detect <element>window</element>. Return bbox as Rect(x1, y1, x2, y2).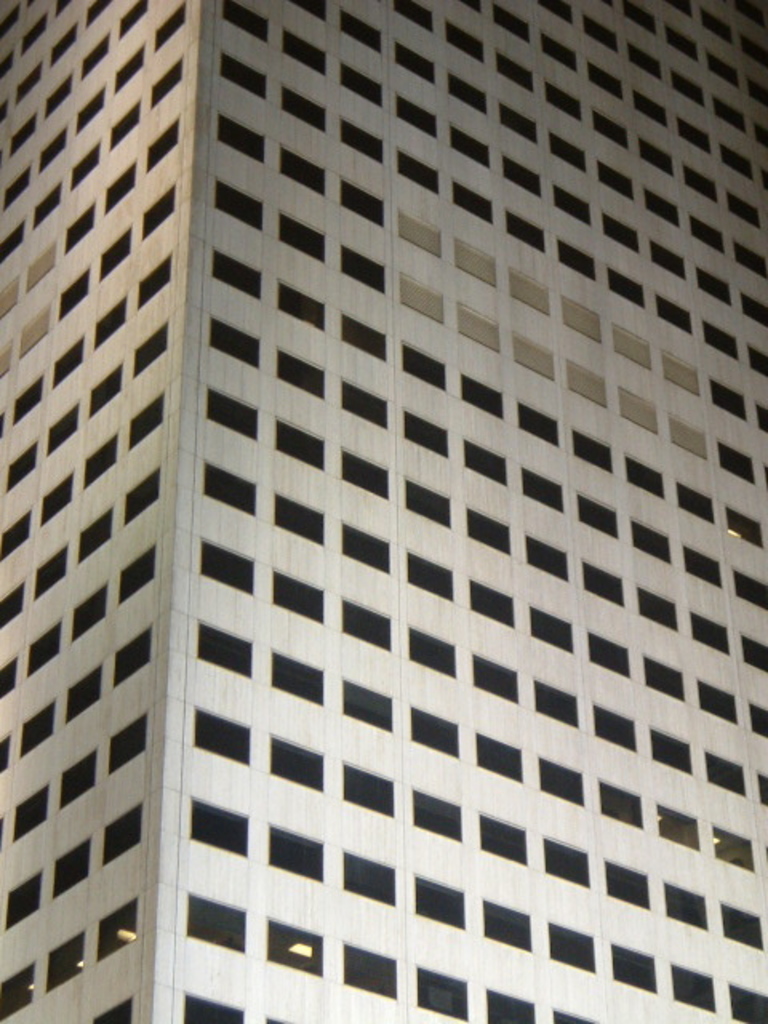
Rect(522, 464, 565, 512).
